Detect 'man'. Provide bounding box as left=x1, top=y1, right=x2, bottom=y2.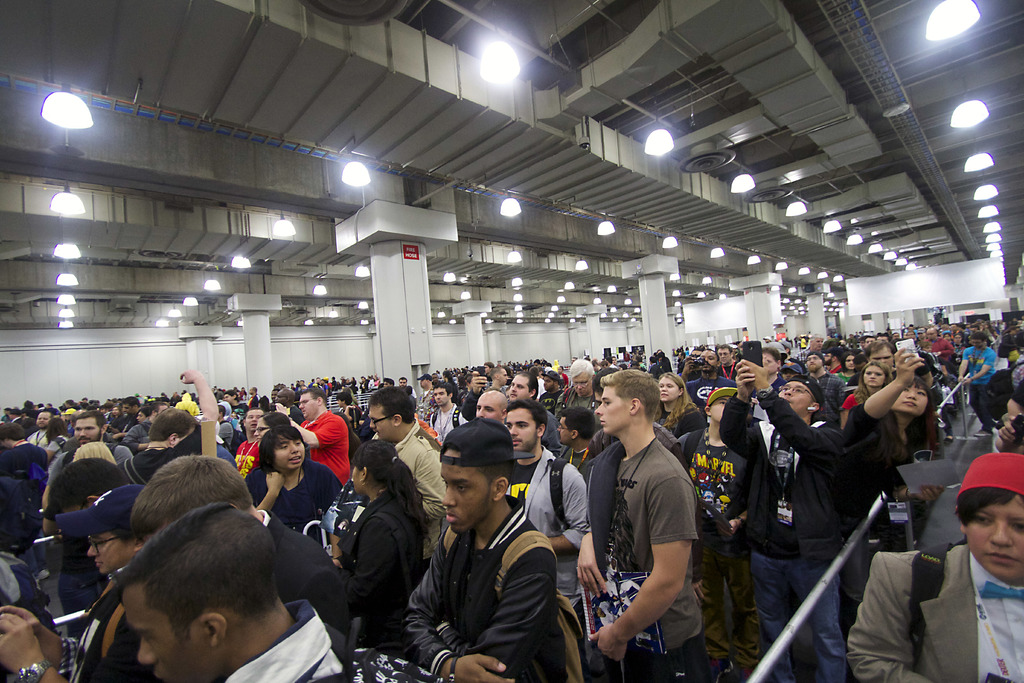
left=806, top=352, right=851, bottom=431.
